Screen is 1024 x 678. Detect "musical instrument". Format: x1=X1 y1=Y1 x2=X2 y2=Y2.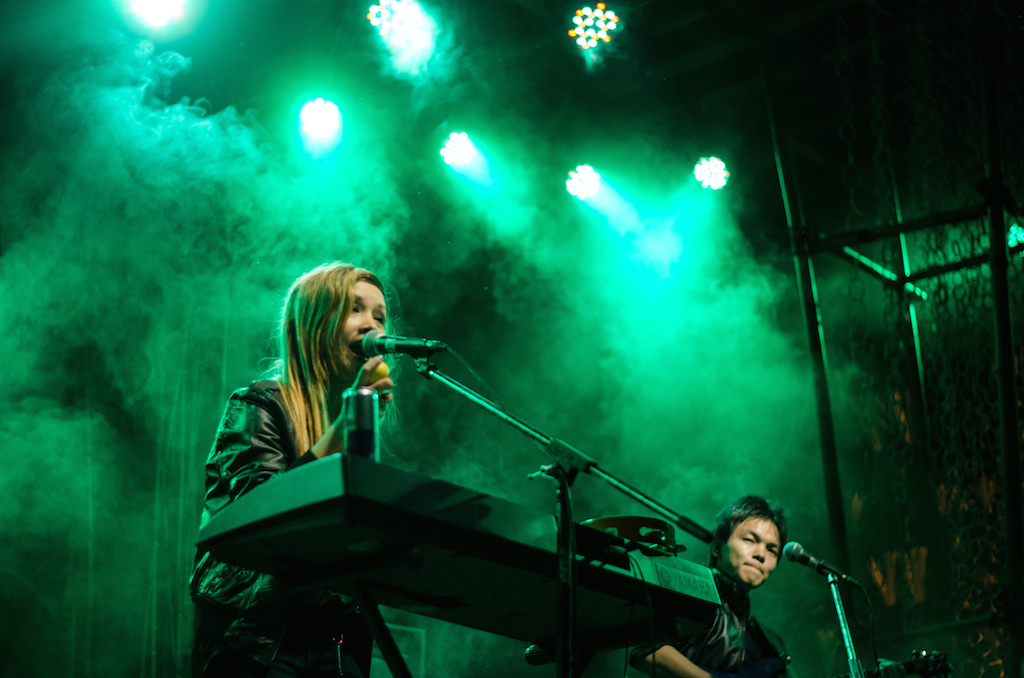
x1=817 y1=641 x2=957 y2=677.
